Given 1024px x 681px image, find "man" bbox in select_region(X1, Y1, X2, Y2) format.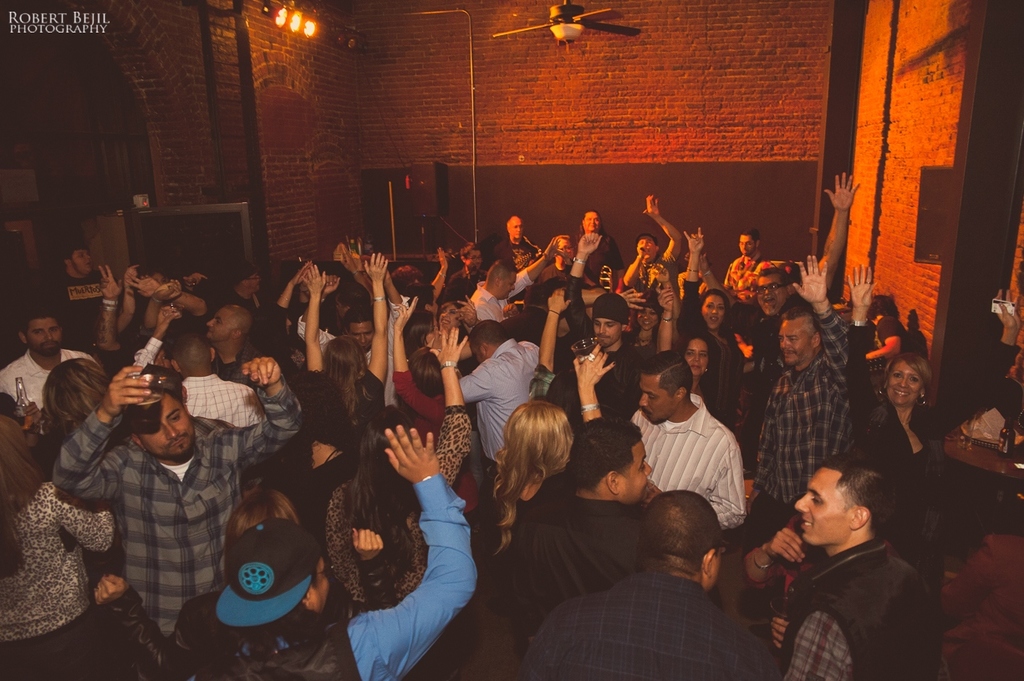
select_region(746, 252, 852, 539).
